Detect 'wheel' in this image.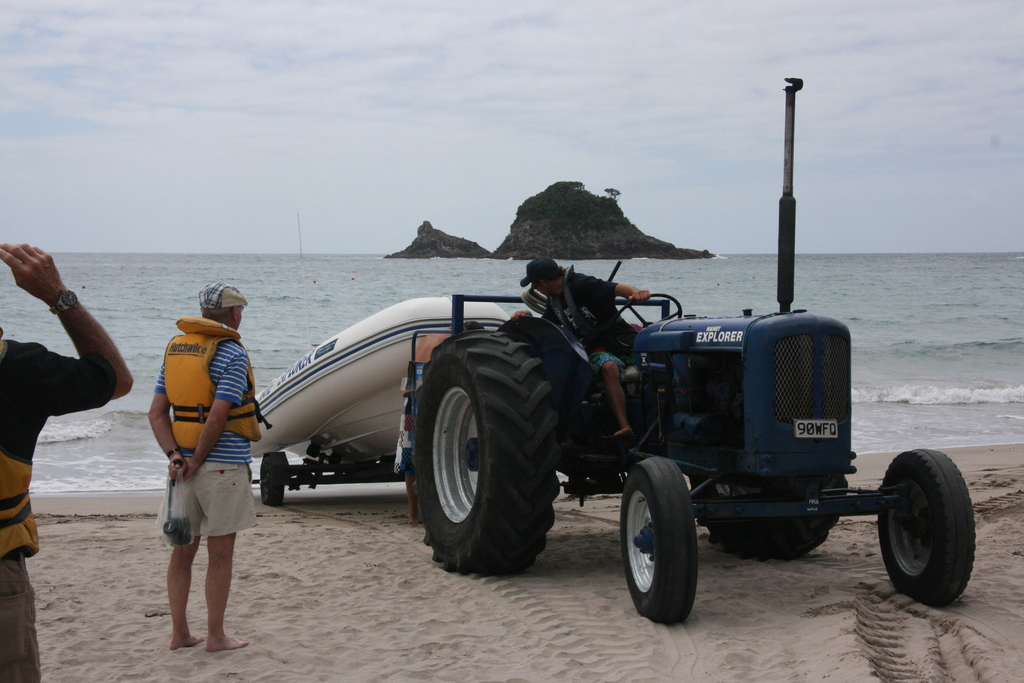
Detection: 412/329/560/575.
